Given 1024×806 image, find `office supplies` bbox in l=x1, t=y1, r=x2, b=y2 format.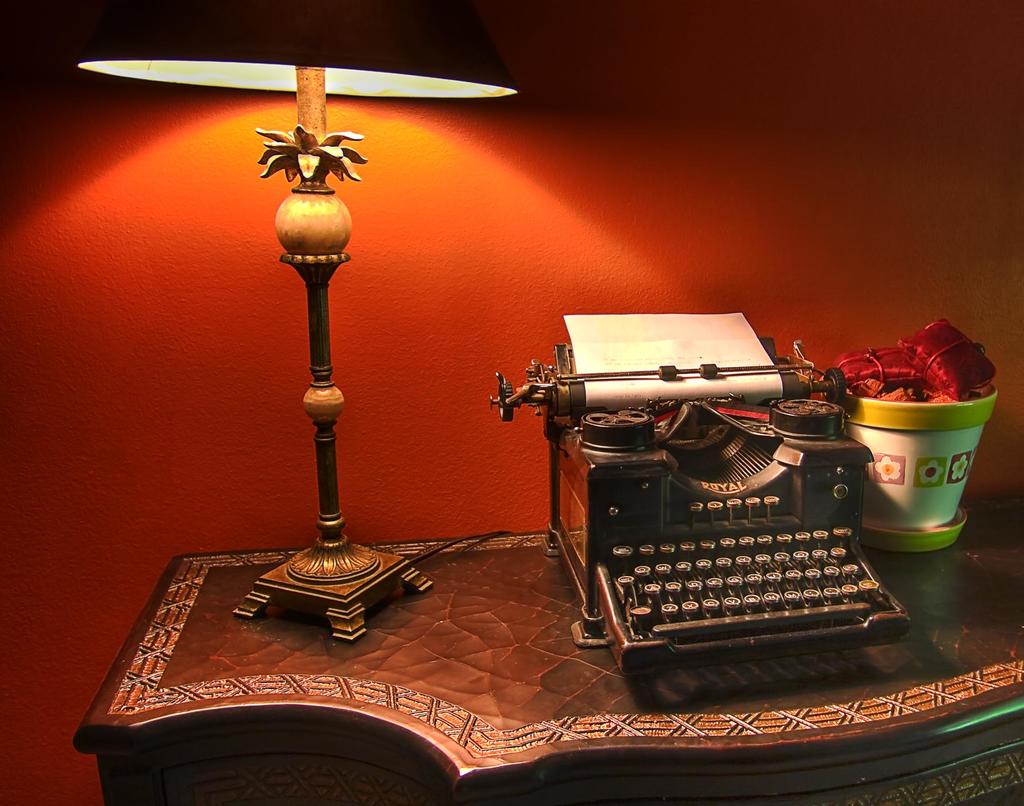
l=487, t=319, r=913, b=673.
